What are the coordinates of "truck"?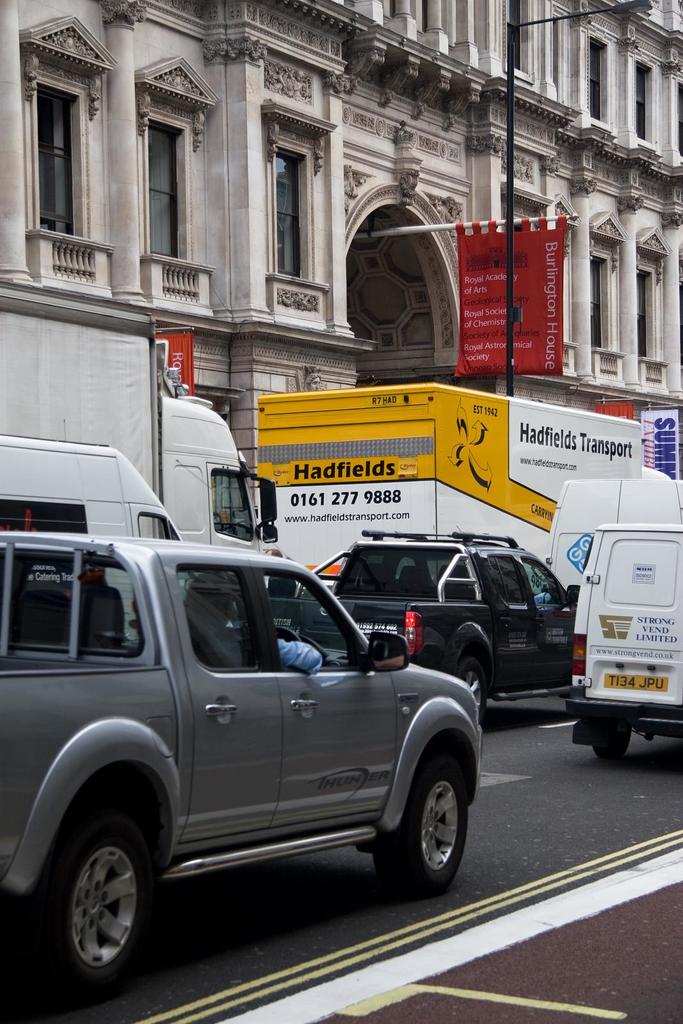
<bbox>252, 381, 671, 593</bbox>.
